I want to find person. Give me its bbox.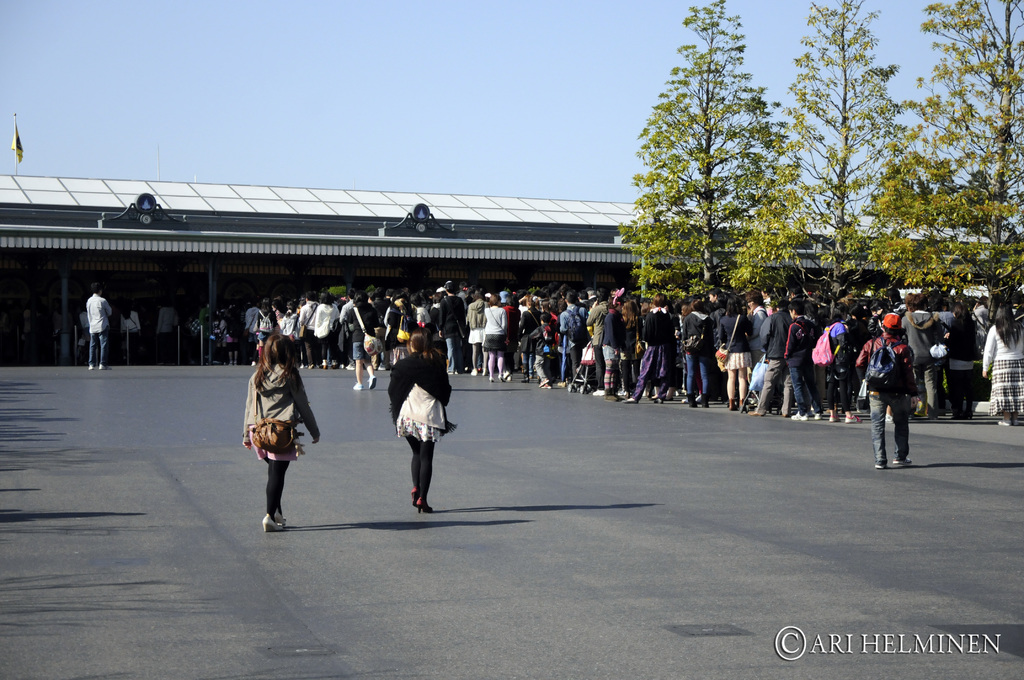
[left=684, top=298, right=712, bottom=400].
